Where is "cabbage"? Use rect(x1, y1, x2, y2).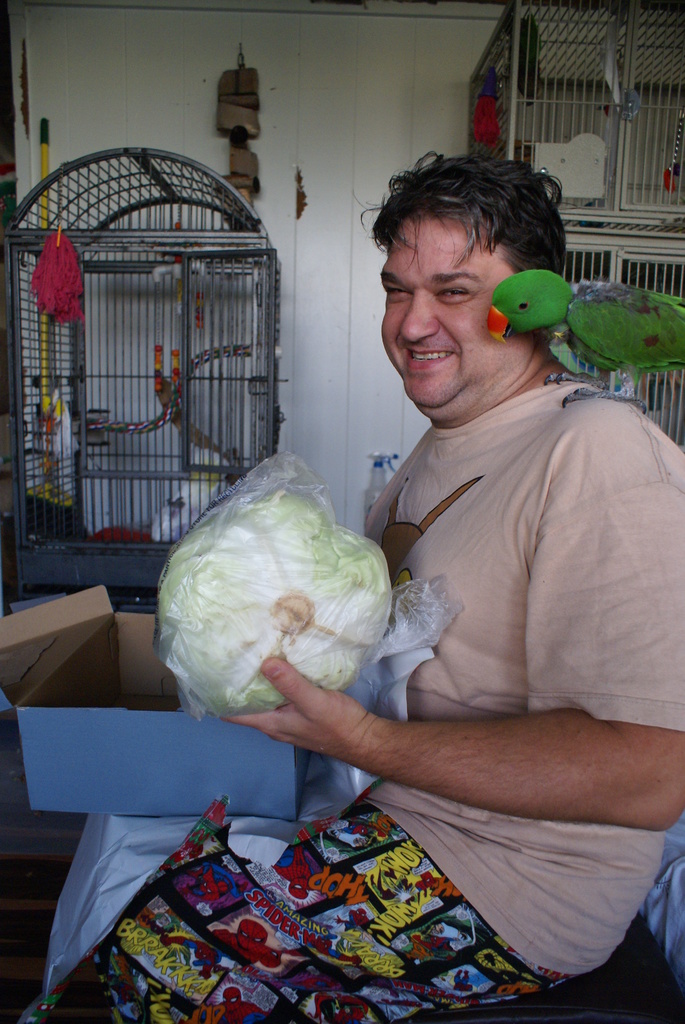
rect(154, 477, 390, 712).
